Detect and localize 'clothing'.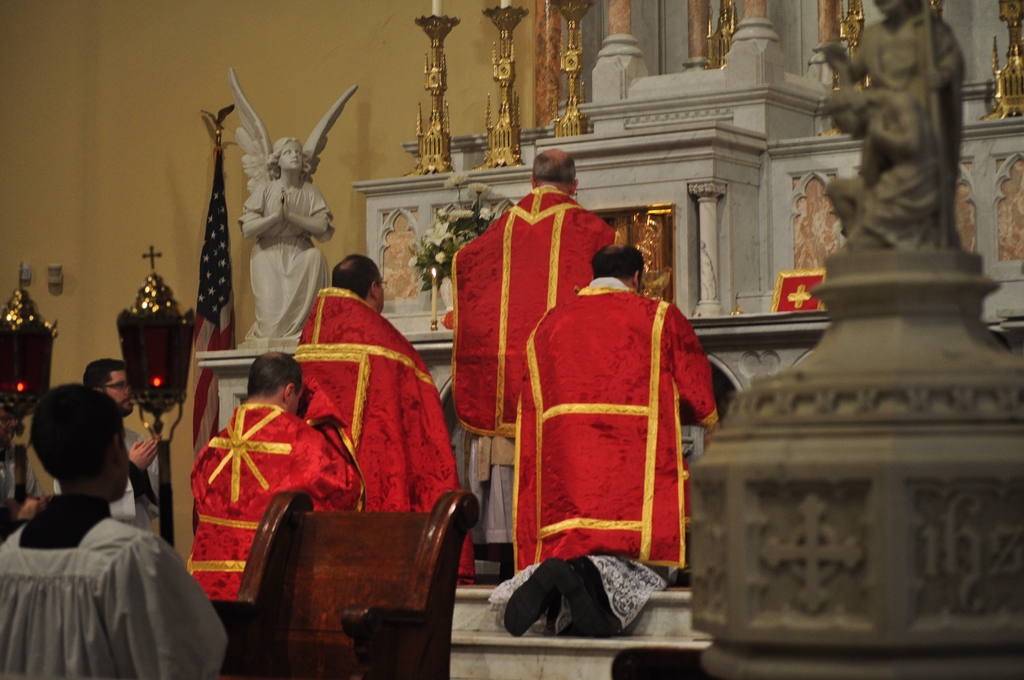
Localized at [0, 490, 228, 679].
